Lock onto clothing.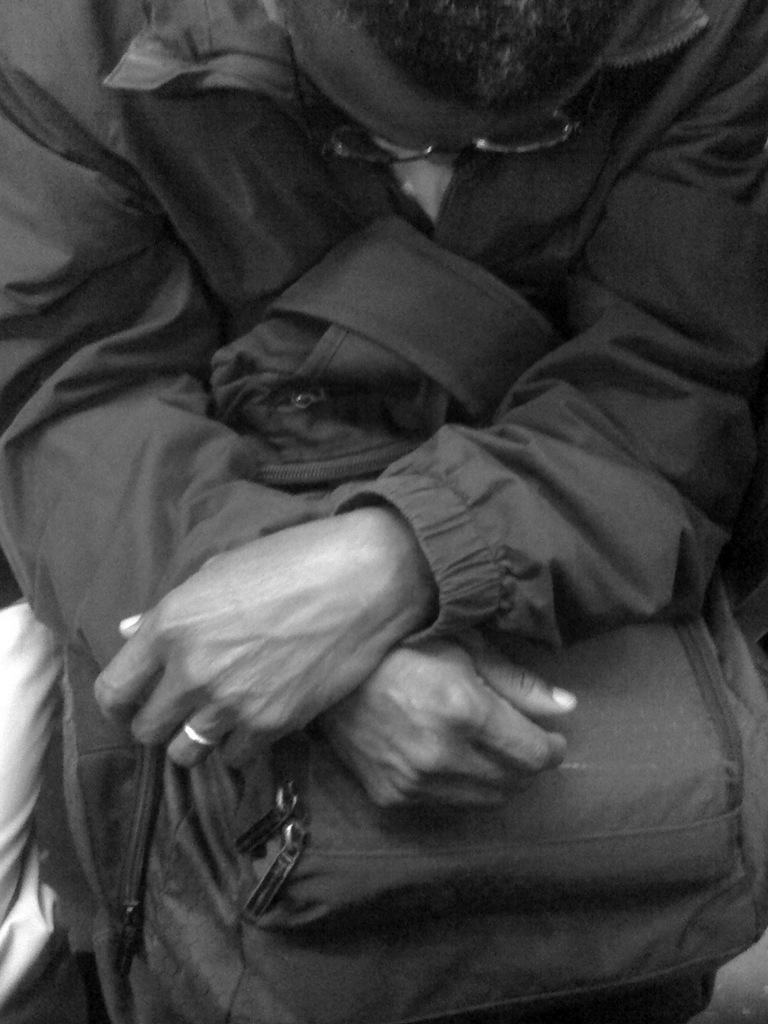
Locked: 54,48,765,1023.
